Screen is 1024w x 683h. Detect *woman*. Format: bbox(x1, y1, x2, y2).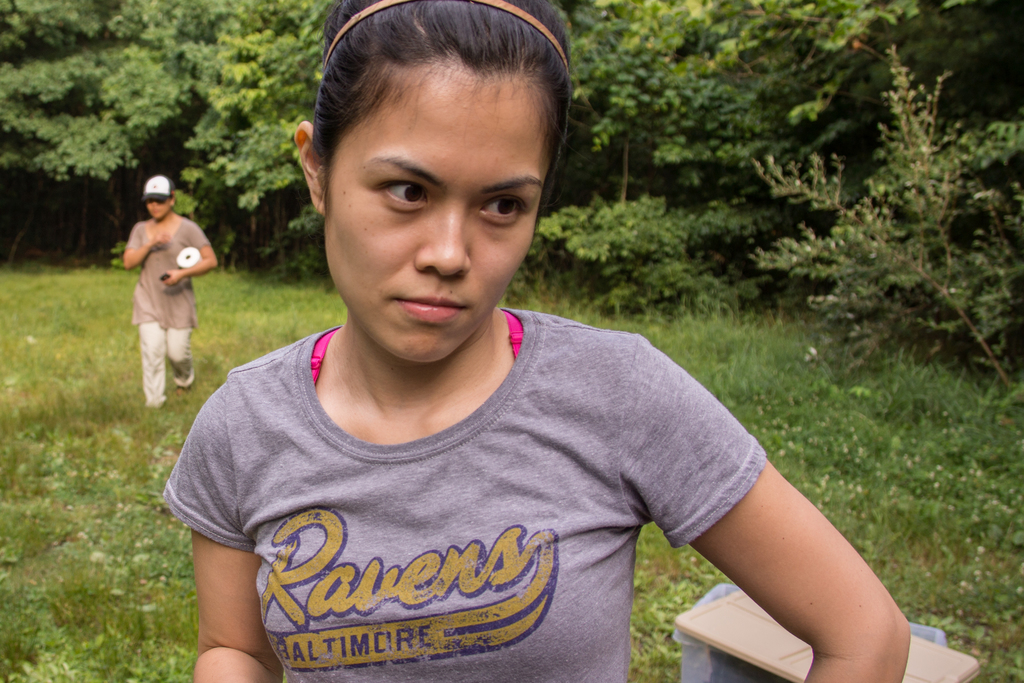
bbox(137, 28, 935, 659).
